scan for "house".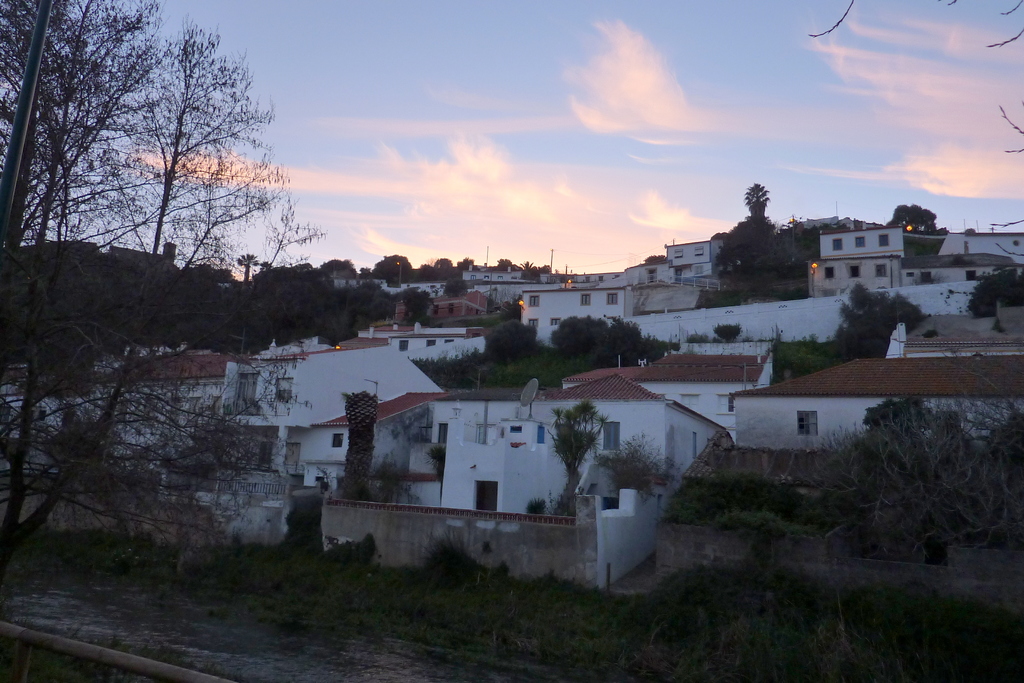
Scan result: bbox=[666, 451, 1023, 554].
